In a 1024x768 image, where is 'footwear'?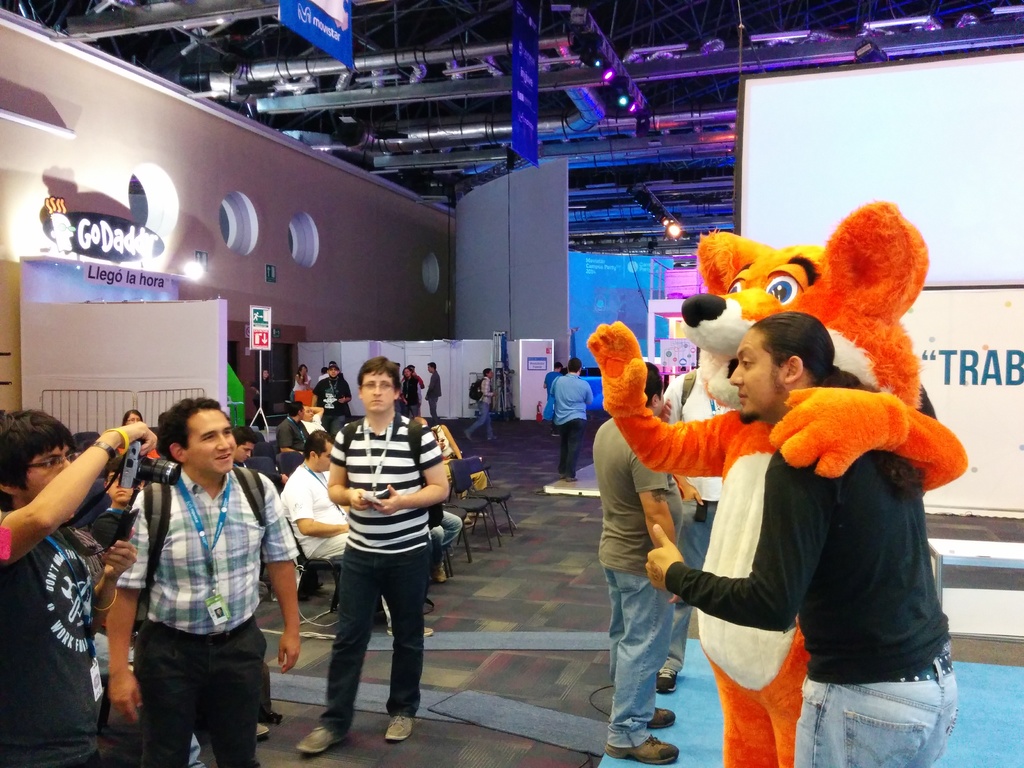
BBox(430, 564, 446, 582).
